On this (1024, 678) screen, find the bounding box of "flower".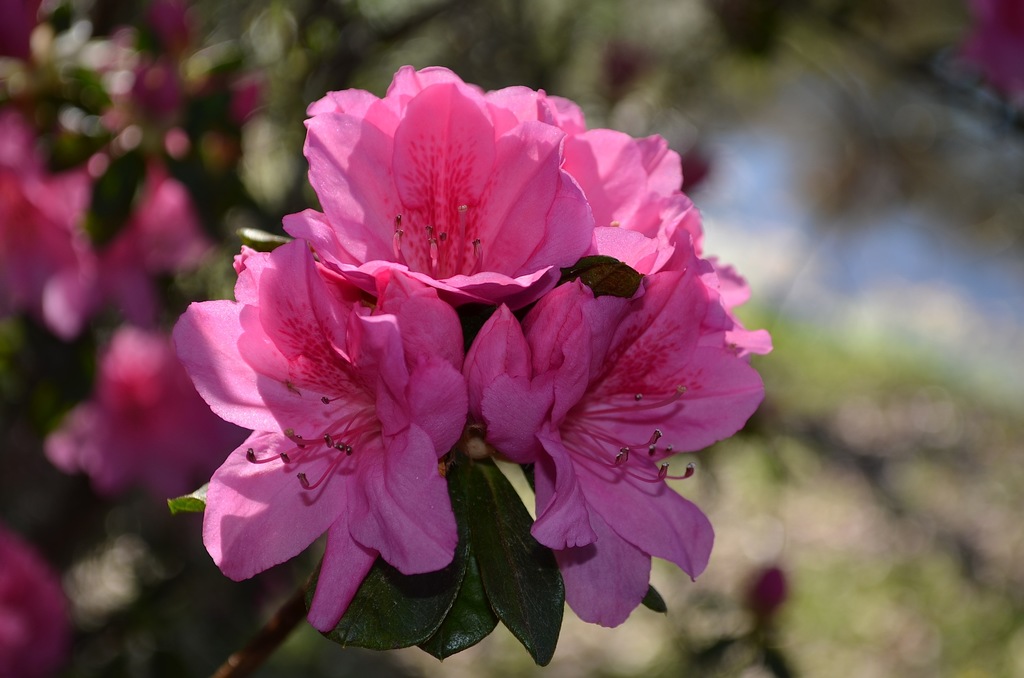
Bounding box: [left=22, top=328, right=237, bottom=515].
